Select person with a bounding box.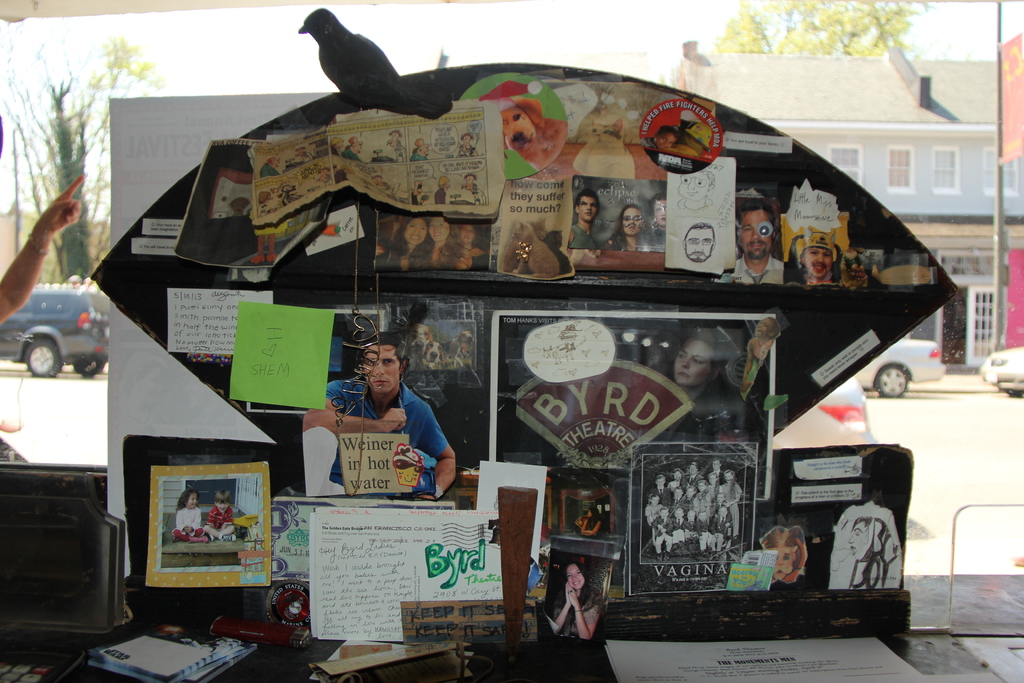
crop(426, 217, 467, 273).
